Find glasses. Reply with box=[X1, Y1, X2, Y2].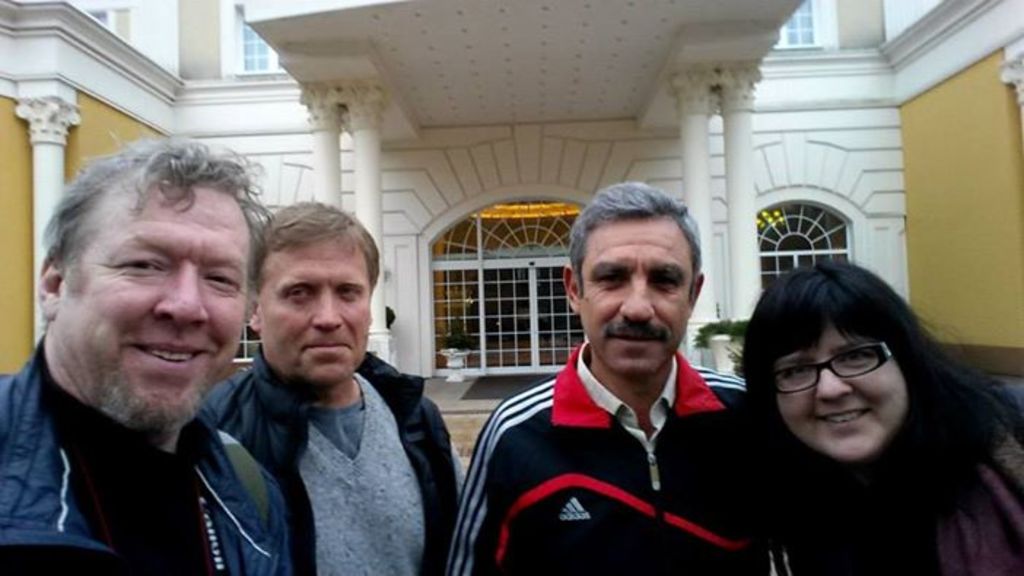
box=[761, 338, 897, 398].
